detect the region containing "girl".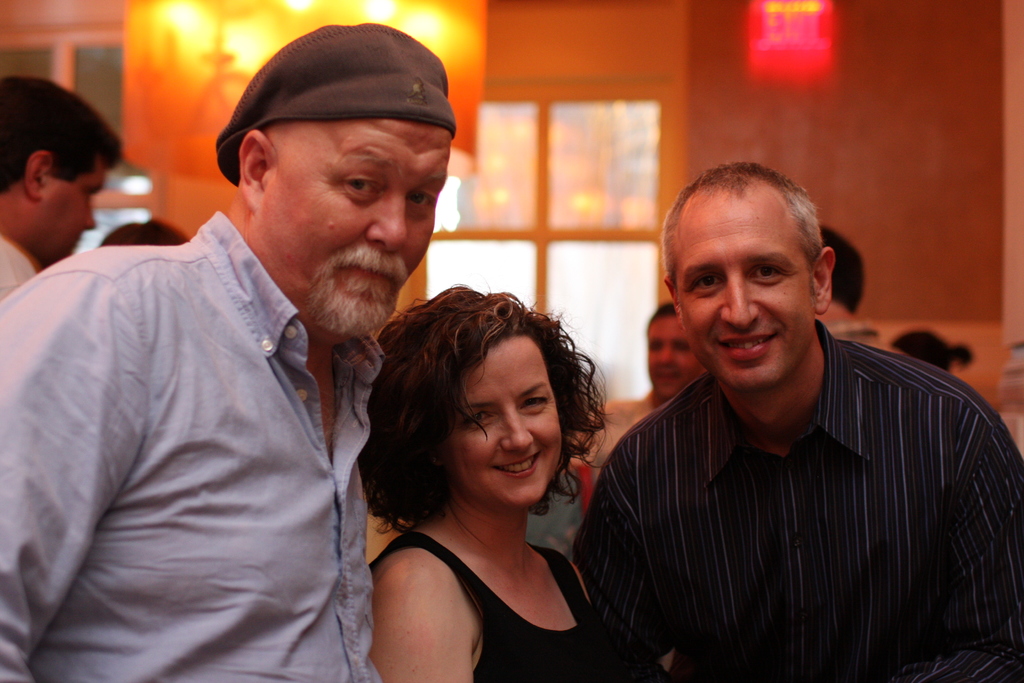
crop(358, 285, 605, 682).
